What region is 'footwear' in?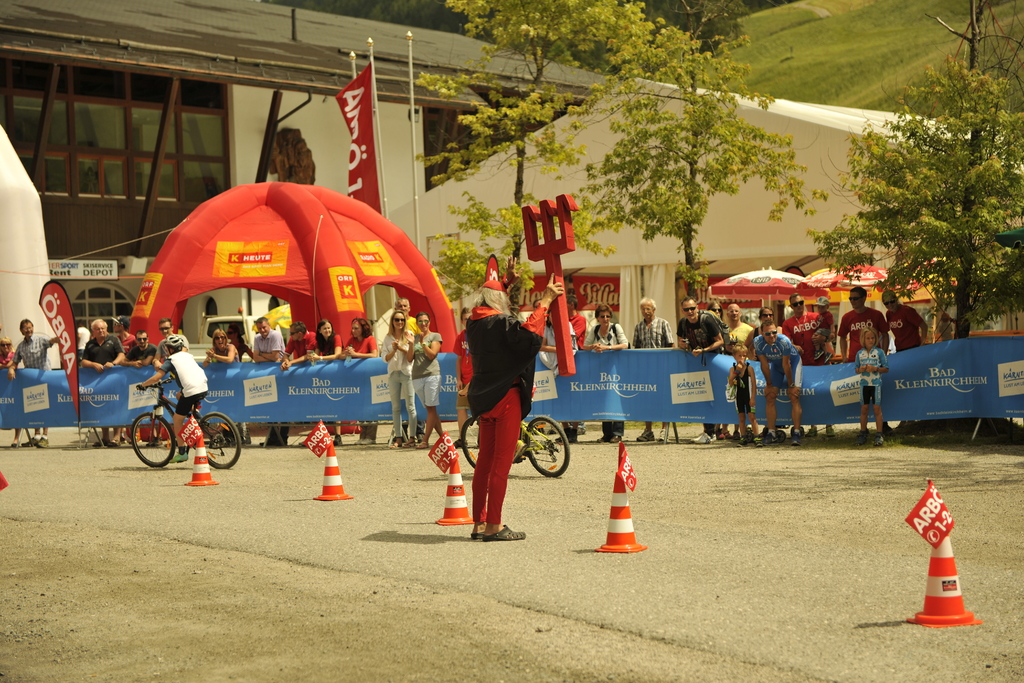
box=[715, 428, 726, 440].
